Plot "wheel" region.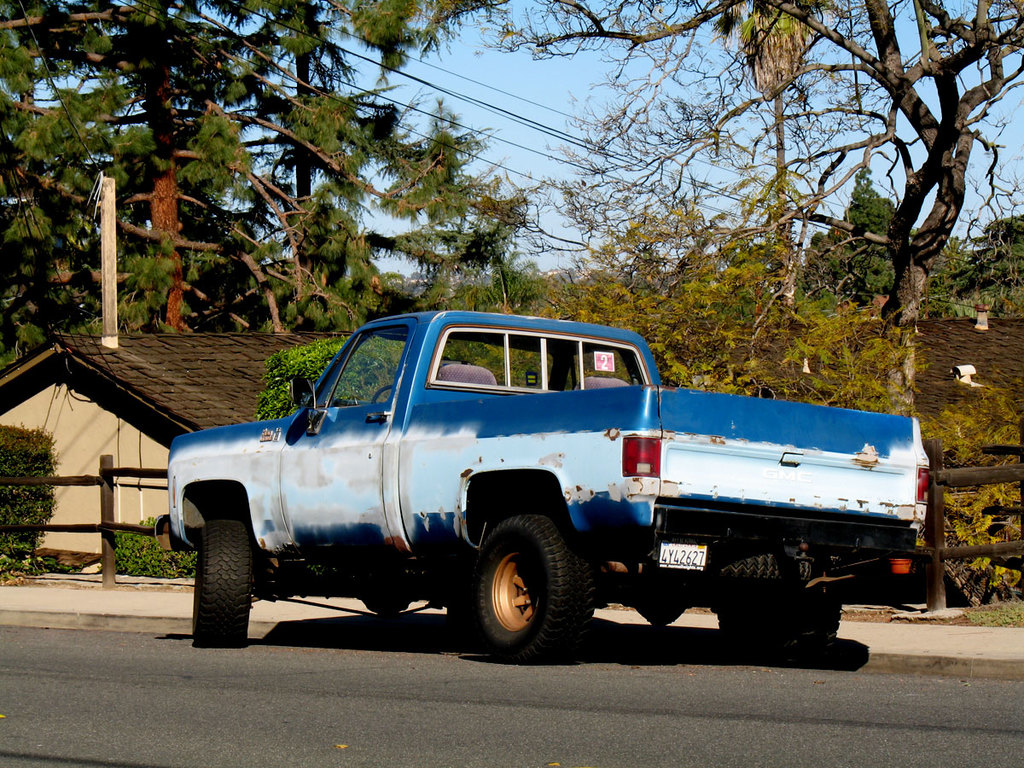
Plotted at 360:591:414:615.
